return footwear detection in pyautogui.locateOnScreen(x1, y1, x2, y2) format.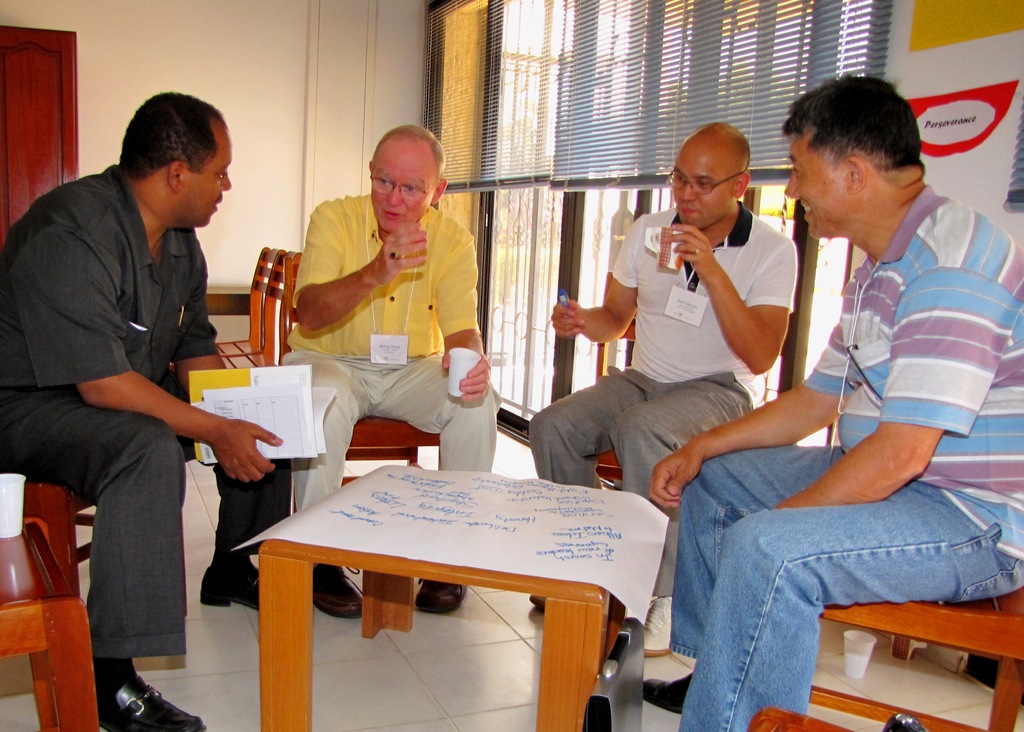
pyautogui.locateOnScreen(97, 674, 196, 731).
